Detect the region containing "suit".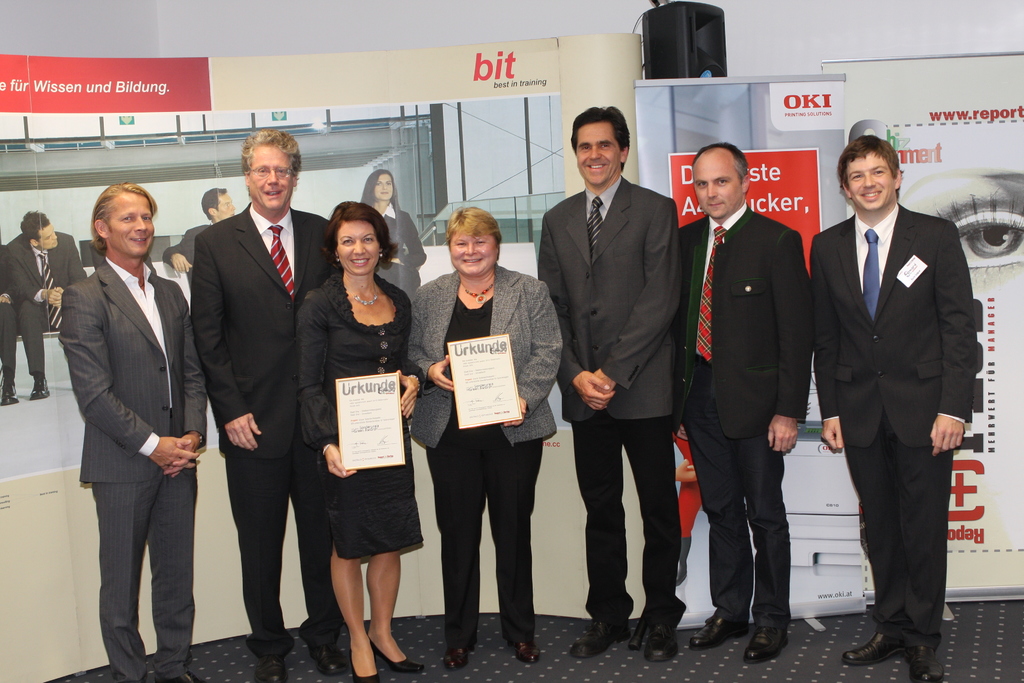
814,208,978,652.
